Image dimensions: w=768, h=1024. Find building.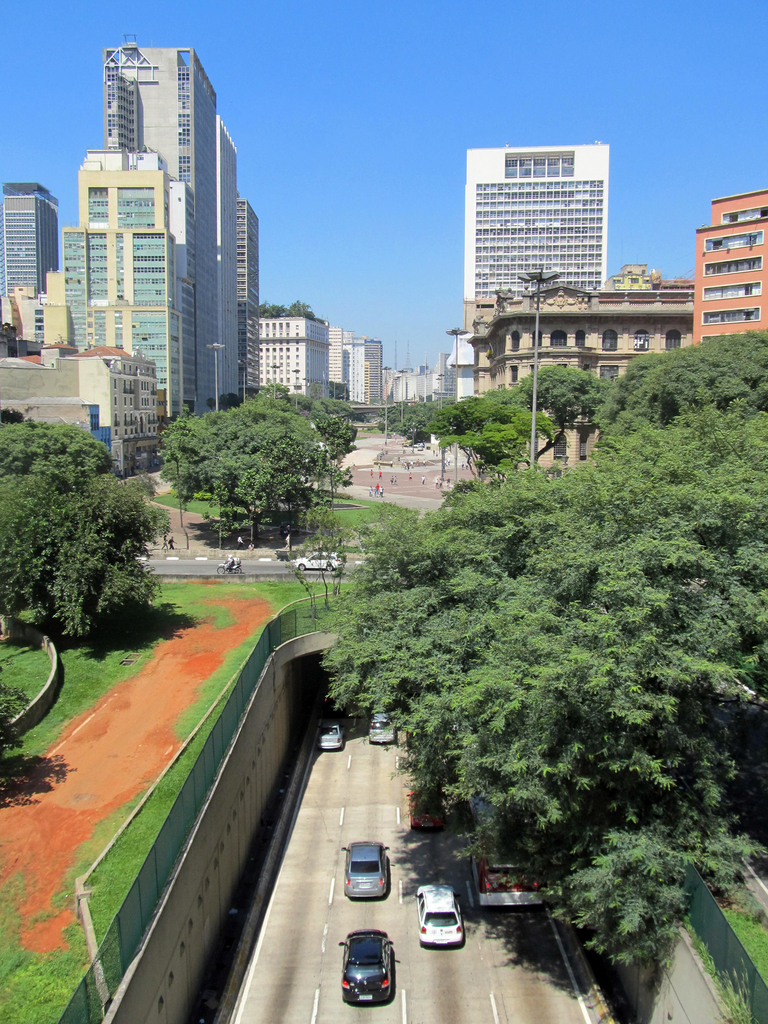
[x1=107, y1=45, x2=213, y2=417].
